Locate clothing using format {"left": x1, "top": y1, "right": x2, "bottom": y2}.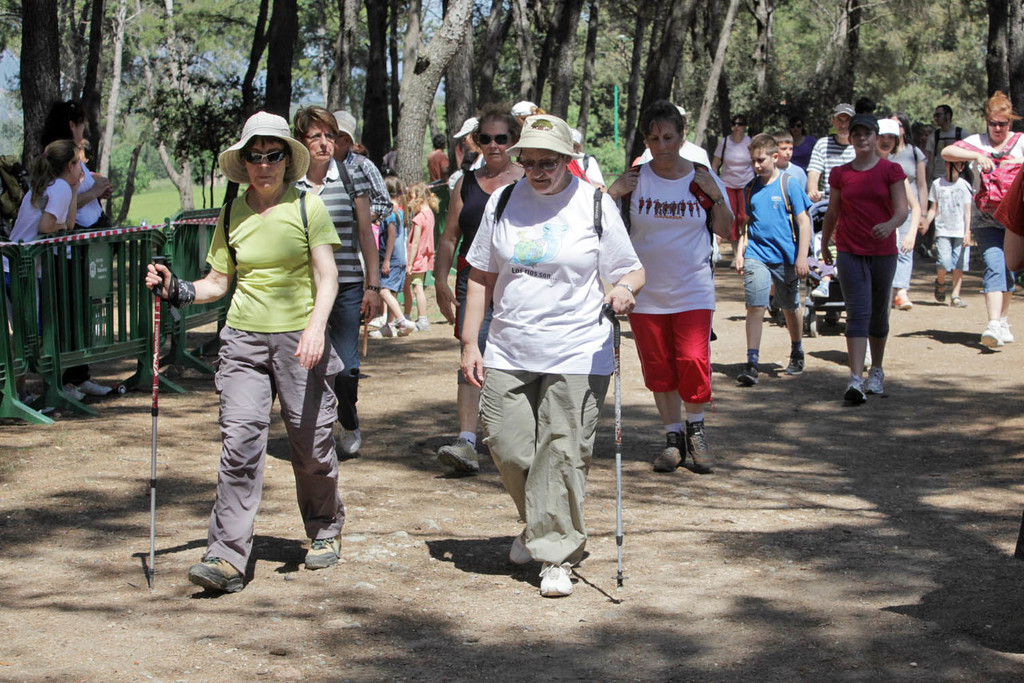
{"left": 823, "top": 156, "right": 900, "bottom": 343}.
